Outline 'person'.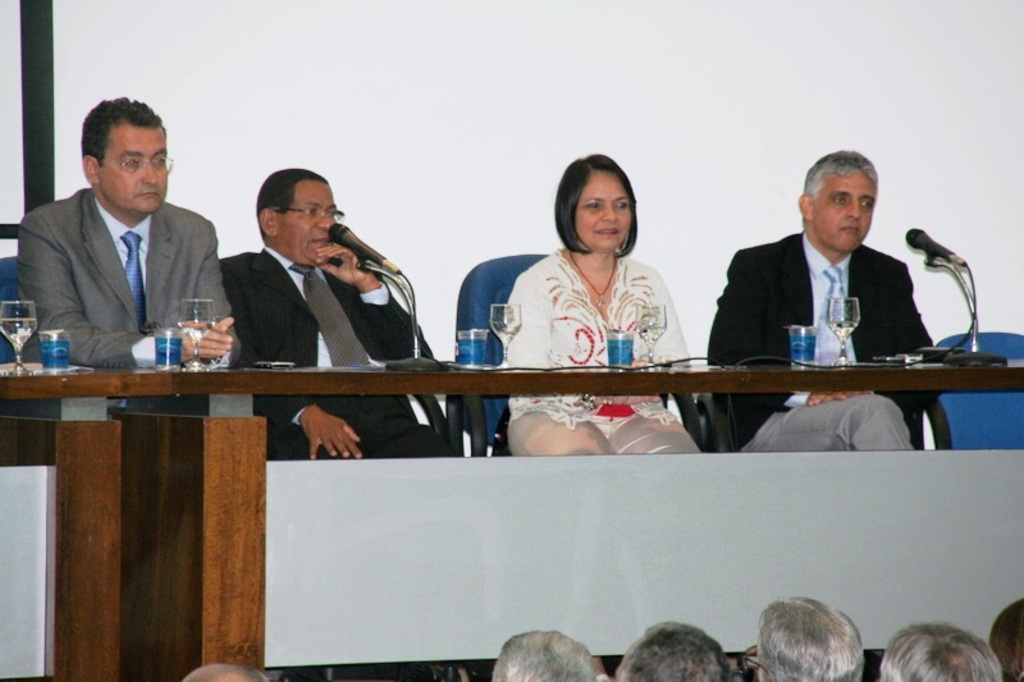
Outline: <box>701,148,945,450</box>.
